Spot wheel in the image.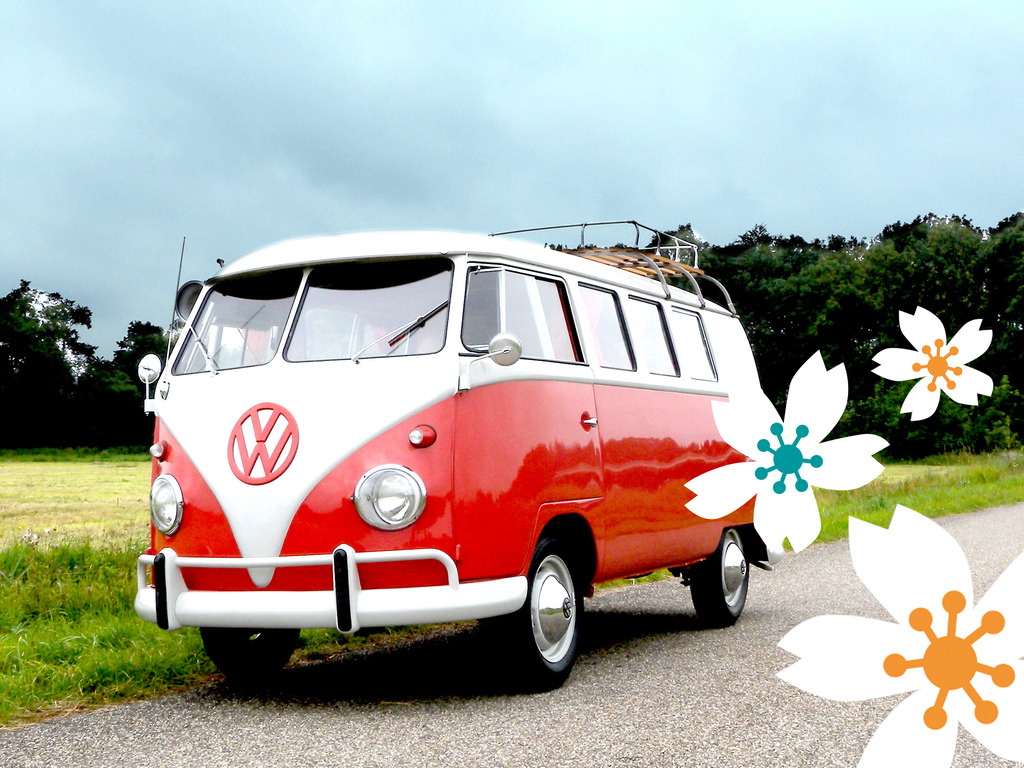
wheel found at bbox=(199, 627, 303, 675).
